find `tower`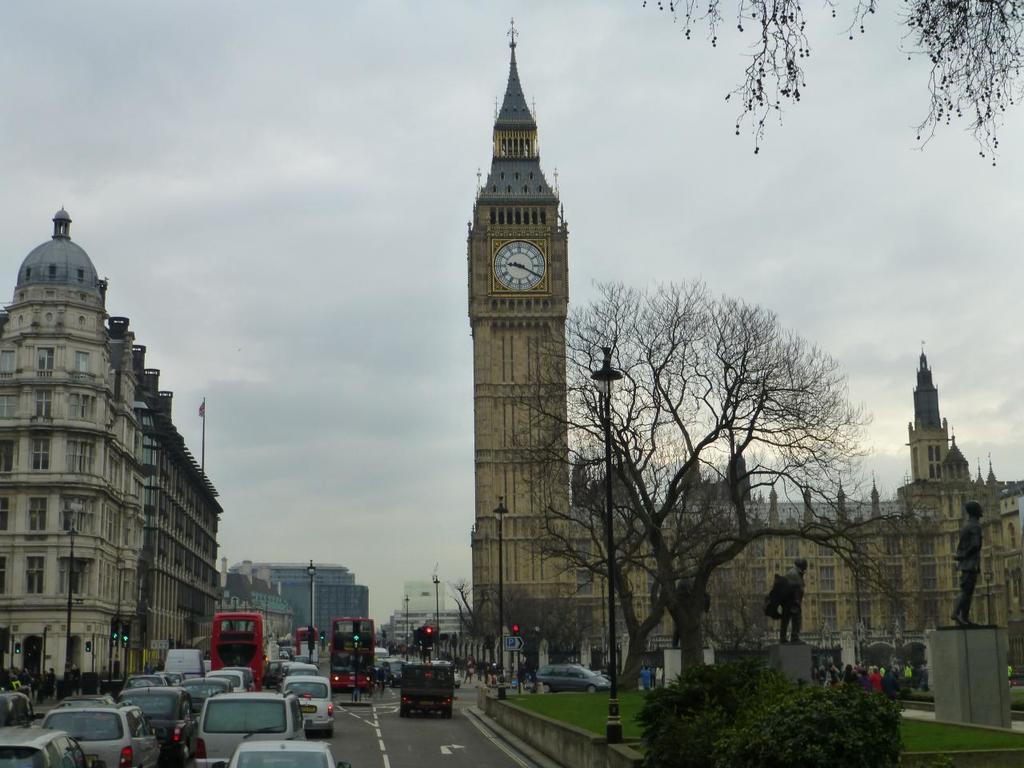
{"x1": 443, "y1": 0, "x2": 598, "y2": 650}
